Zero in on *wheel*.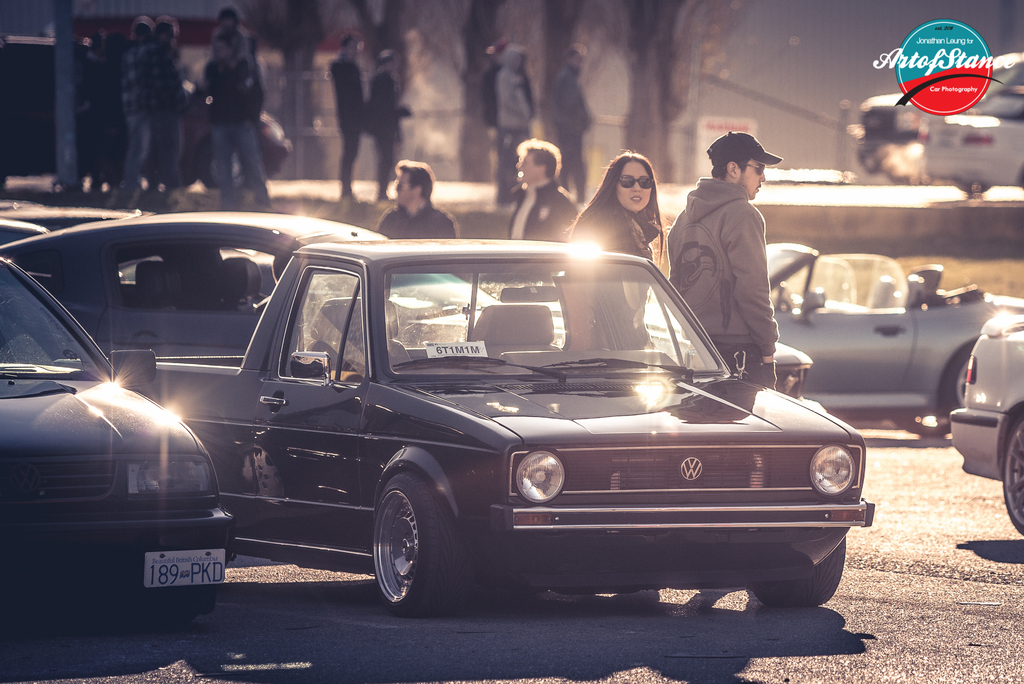
Zeroed in: (362,485,442,610).
